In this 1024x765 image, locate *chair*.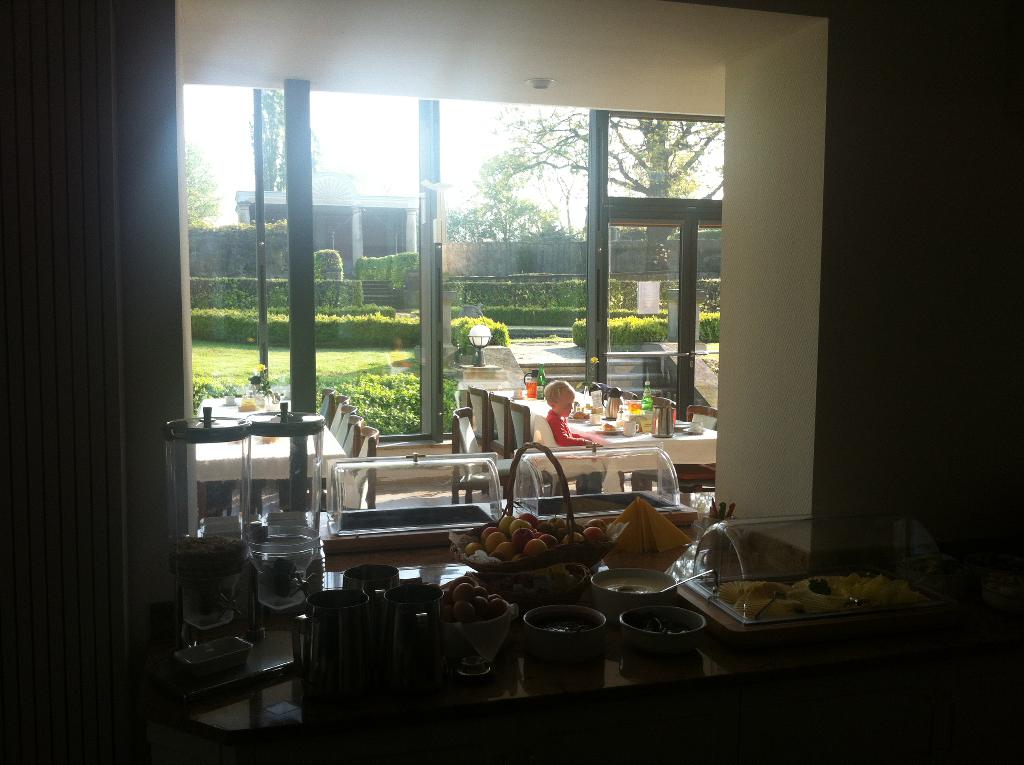
Bounding box: box=[336, 405, 360, 447].
